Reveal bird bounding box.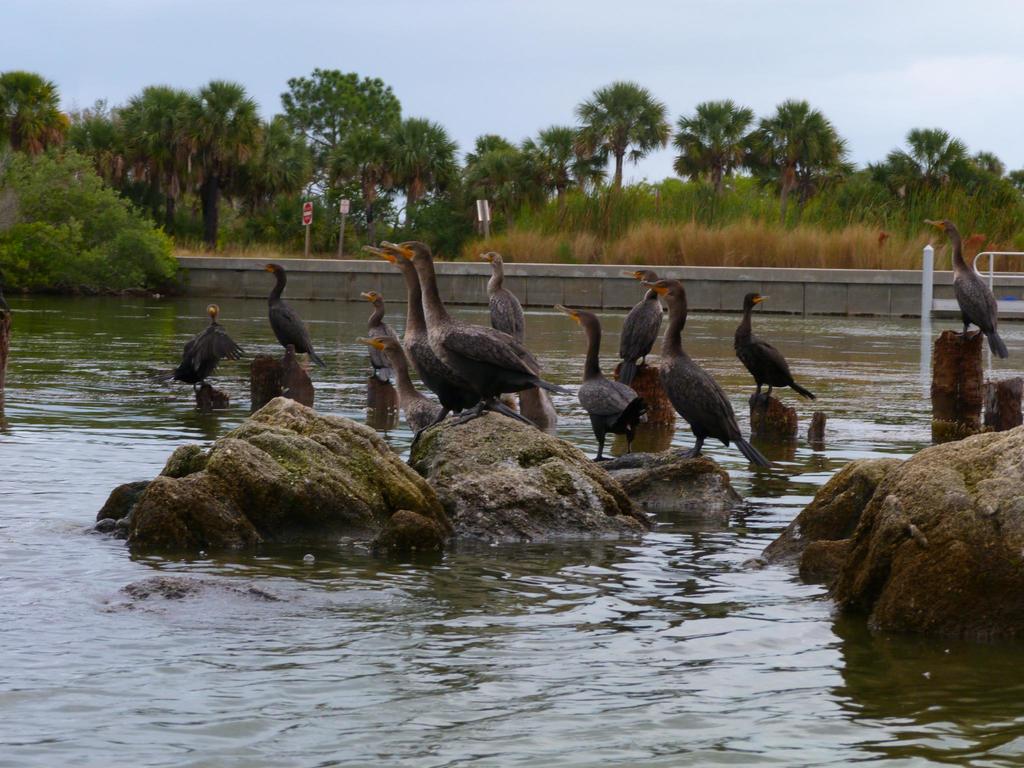
Revealed: box=[631, 285, 768, 464].
